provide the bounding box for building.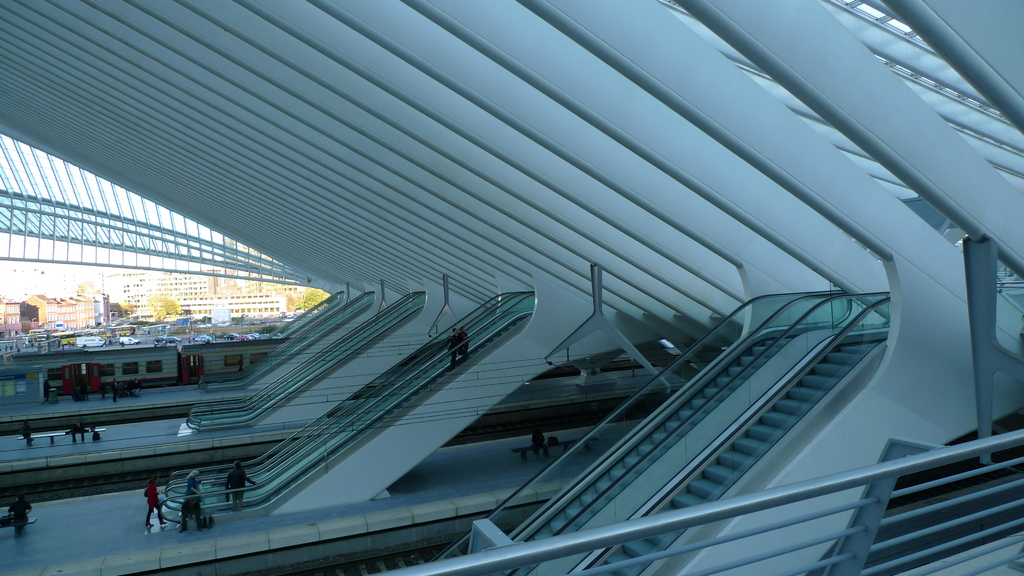
<region>24, 292, 94, 328</region>.
